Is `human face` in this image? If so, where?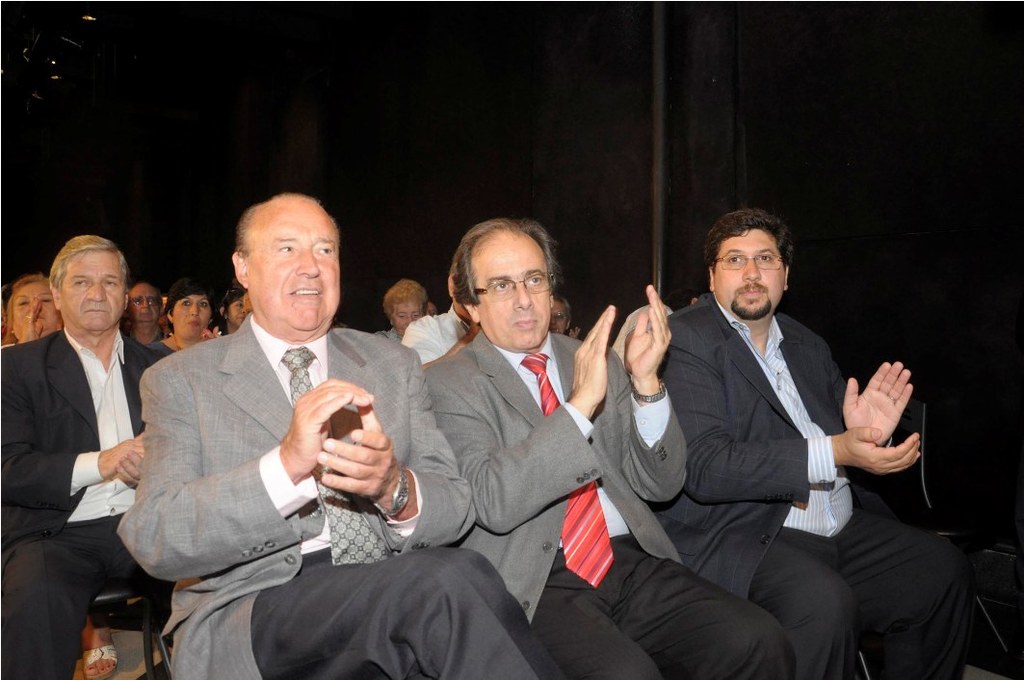
Yes, at detection(392, 302, 425, 333).
